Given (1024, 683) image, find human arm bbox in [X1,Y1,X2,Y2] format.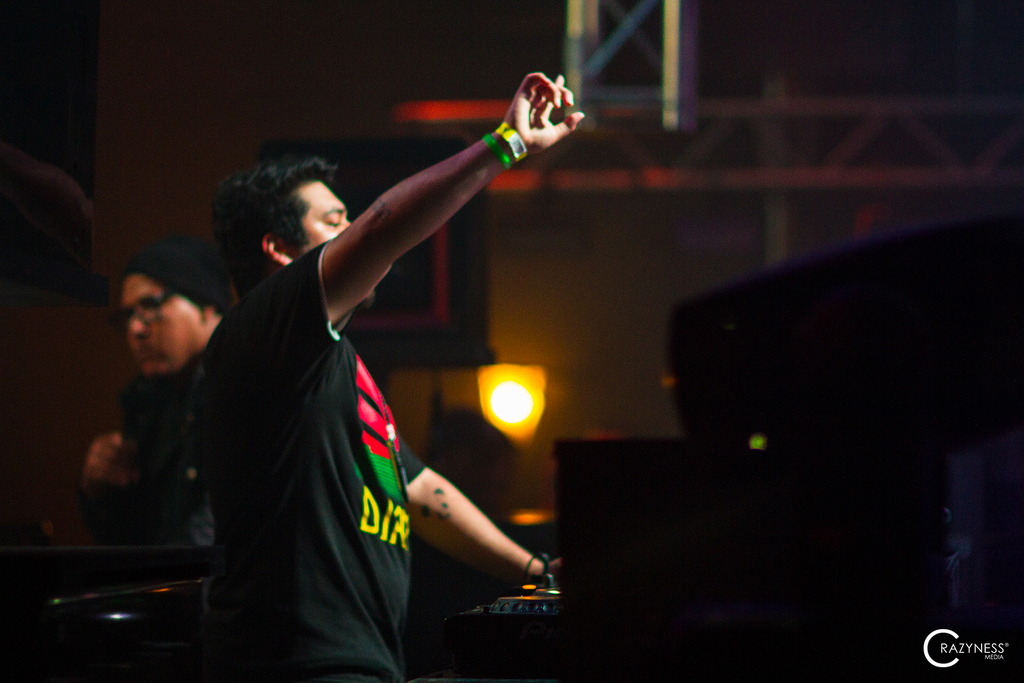
[242,98,591,357].
